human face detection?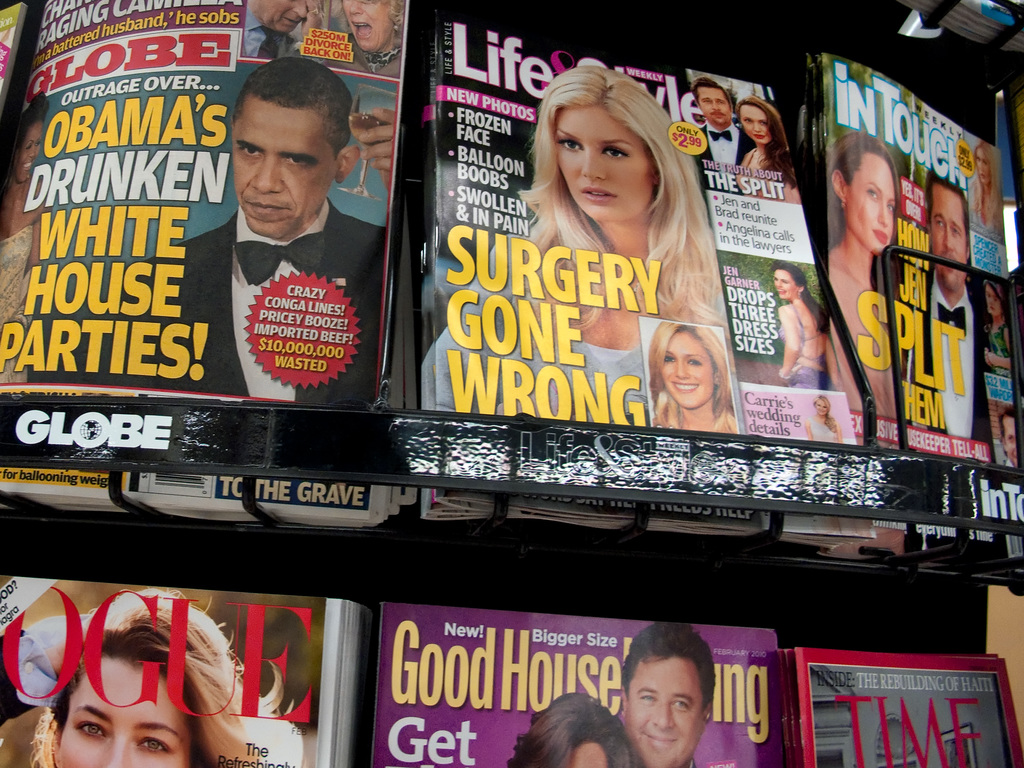
257 0 312 35
